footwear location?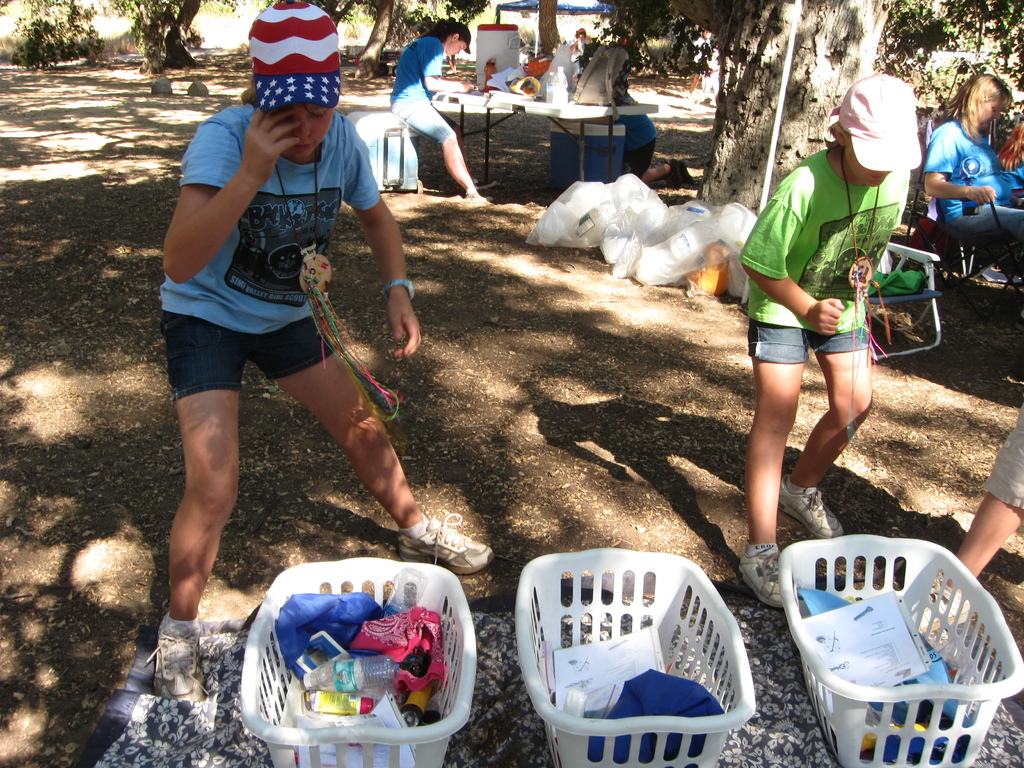
region(770, 467, 851, 544)
